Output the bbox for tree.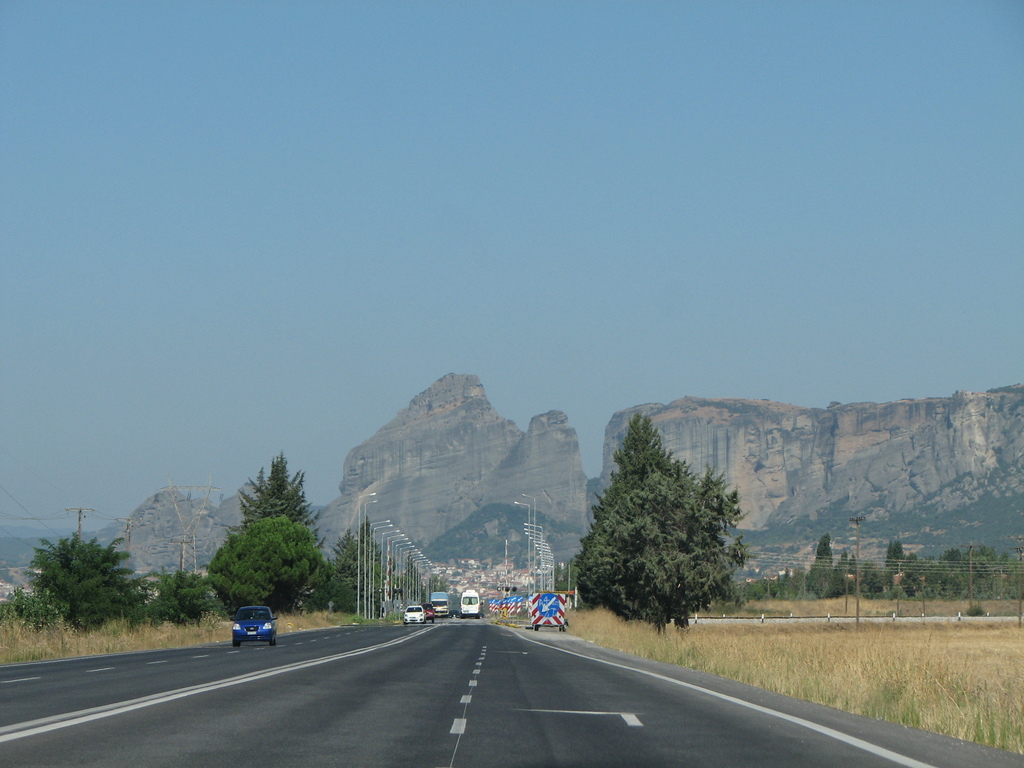
rect(556, 557, 580, 591).
